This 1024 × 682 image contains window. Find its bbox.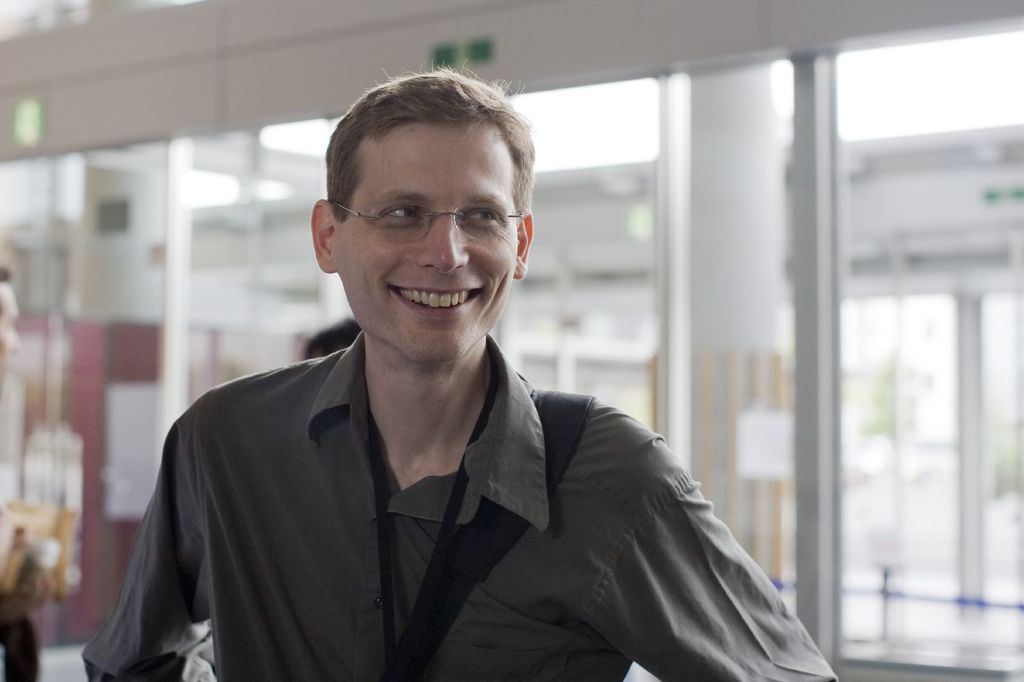
(775, 19, 1001, 612).
